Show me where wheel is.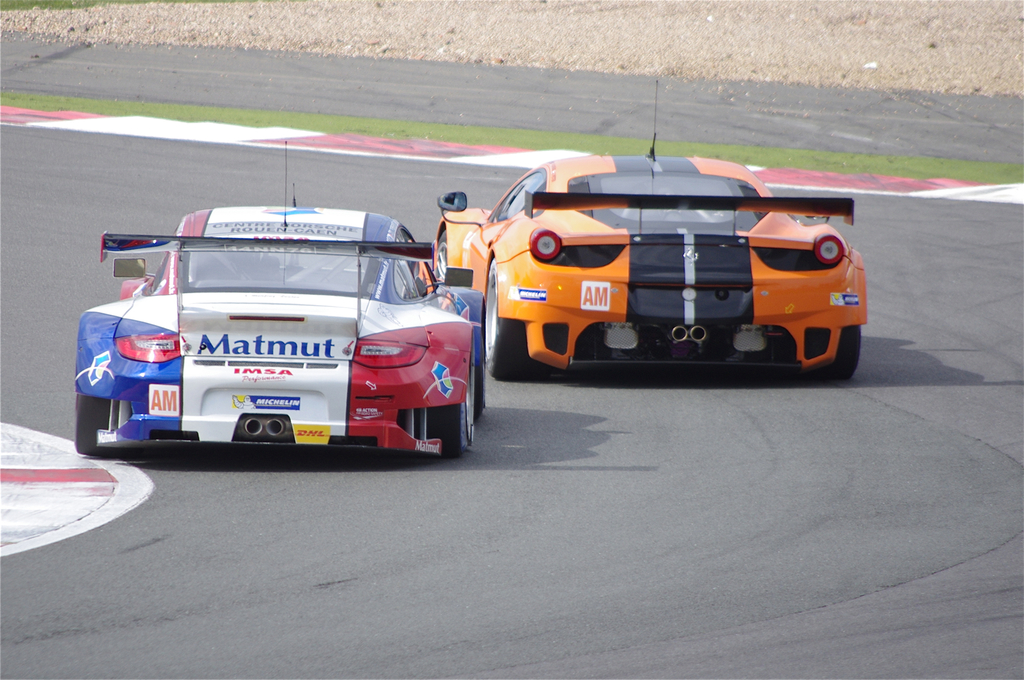
wheel is at <box>483,257,535,382</box>.
